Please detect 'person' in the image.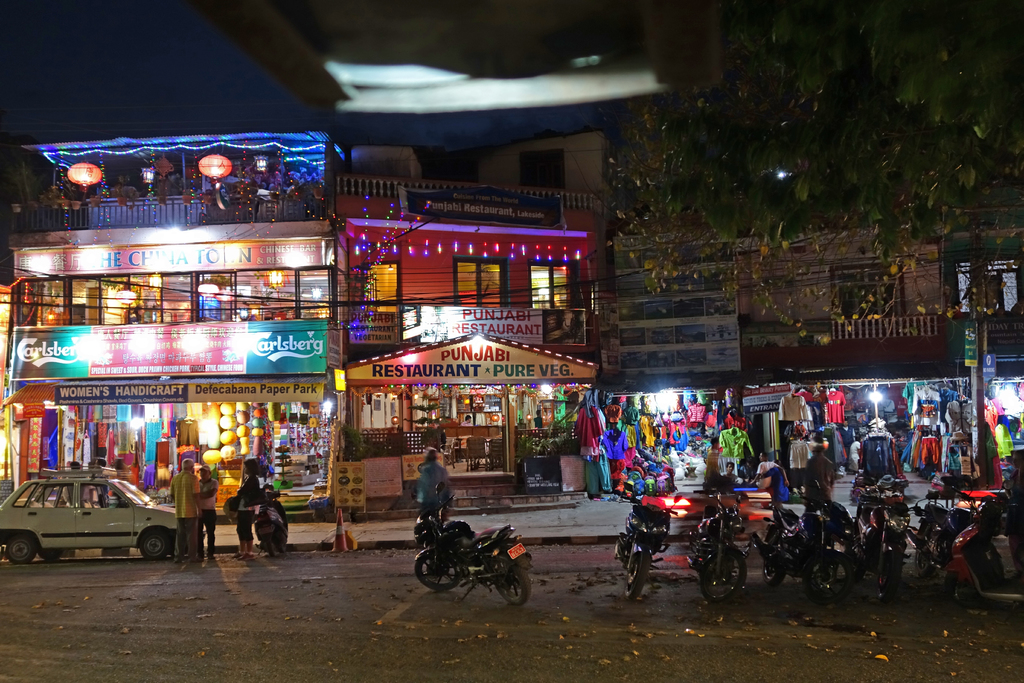
<box>723,461,740,483</box>.
